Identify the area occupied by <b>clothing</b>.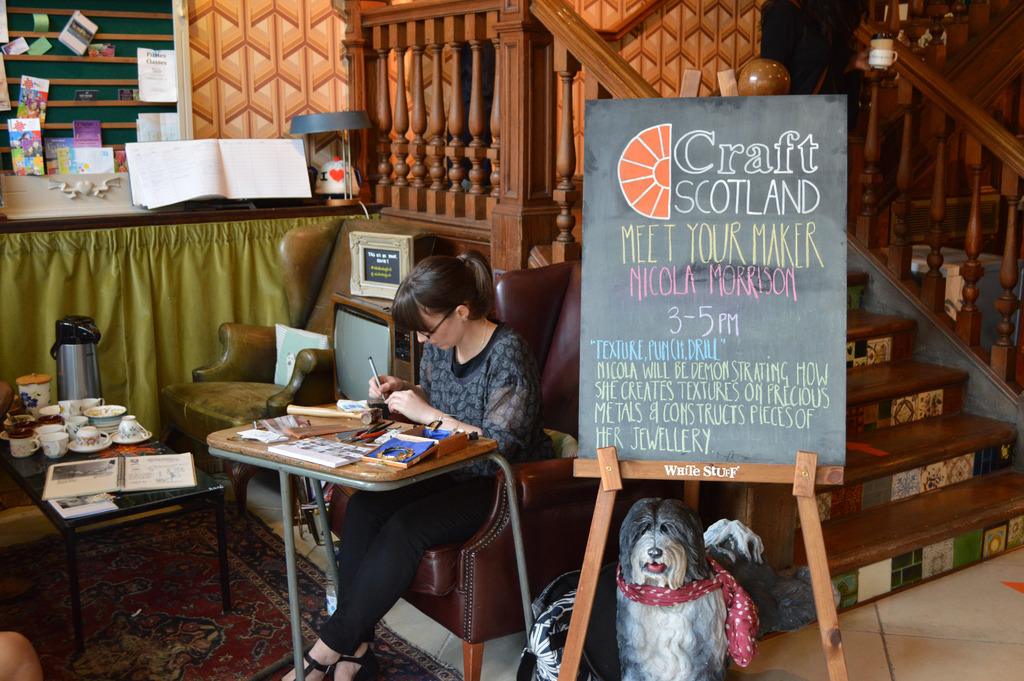
Area: bbox=(381, 299, 557, 455).
